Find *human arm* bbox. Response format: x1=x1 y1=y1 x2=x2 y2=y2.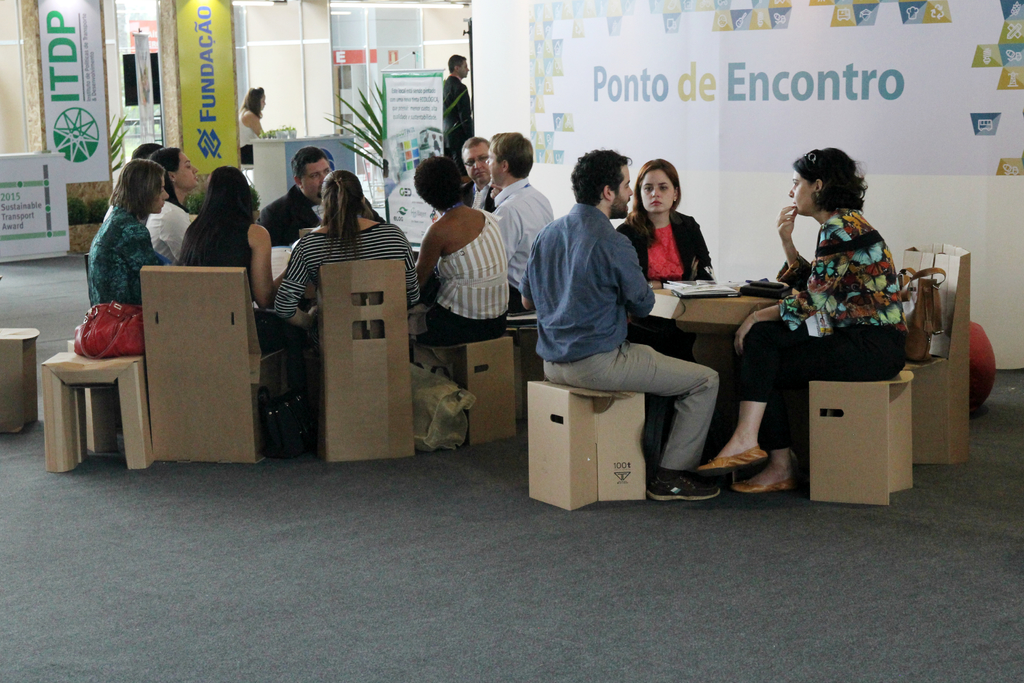
x1=266 y1=229 x2=319 y2=336.
